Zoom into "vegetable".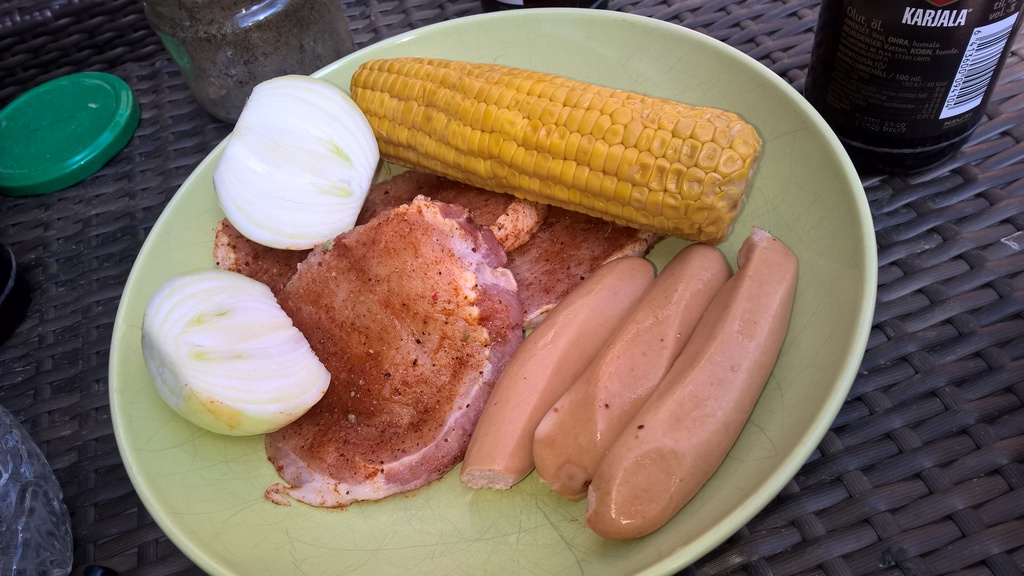
Zoom target: (x1=214, y1=74, x2=377, y2=253).
